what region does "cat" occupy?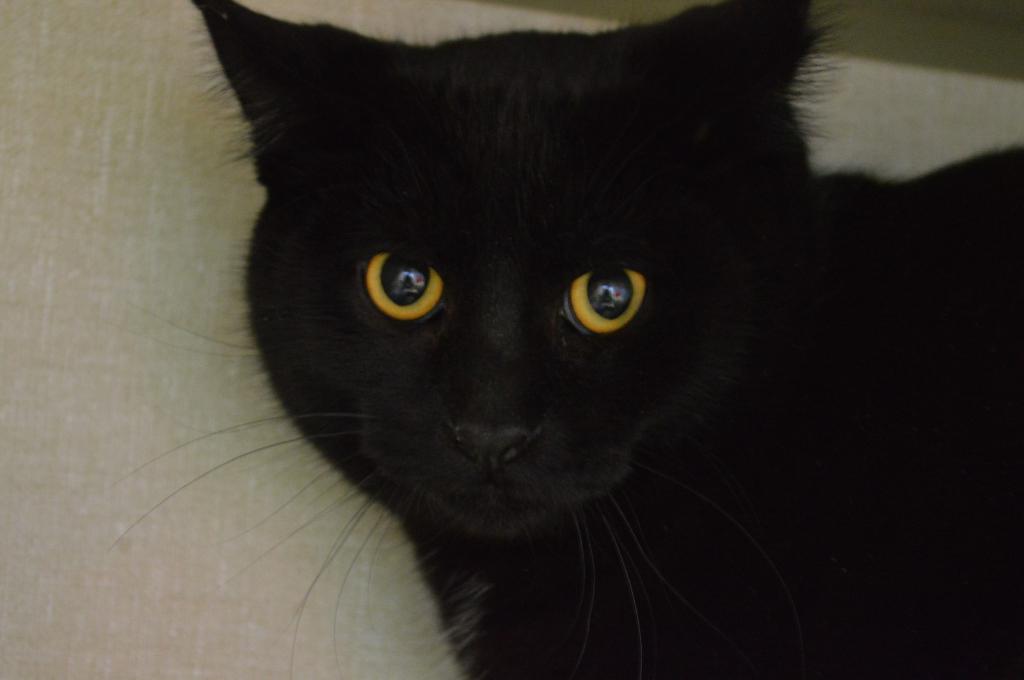
x1=108 y1=0 x2=1023 y2=679.
